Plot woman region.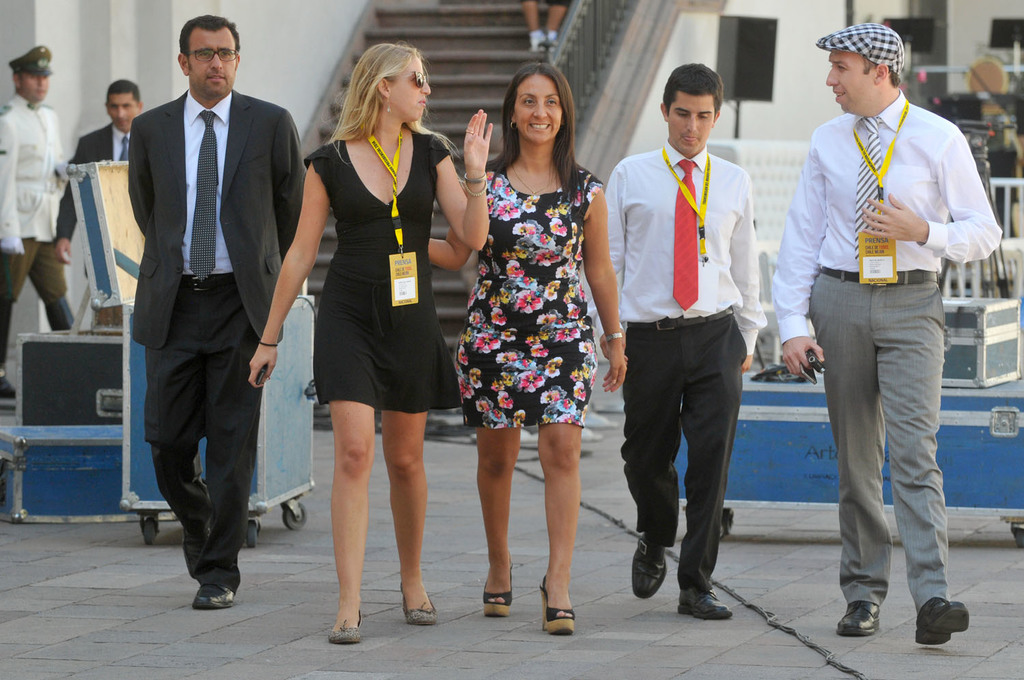
Plotted at 251 43 498 644.
